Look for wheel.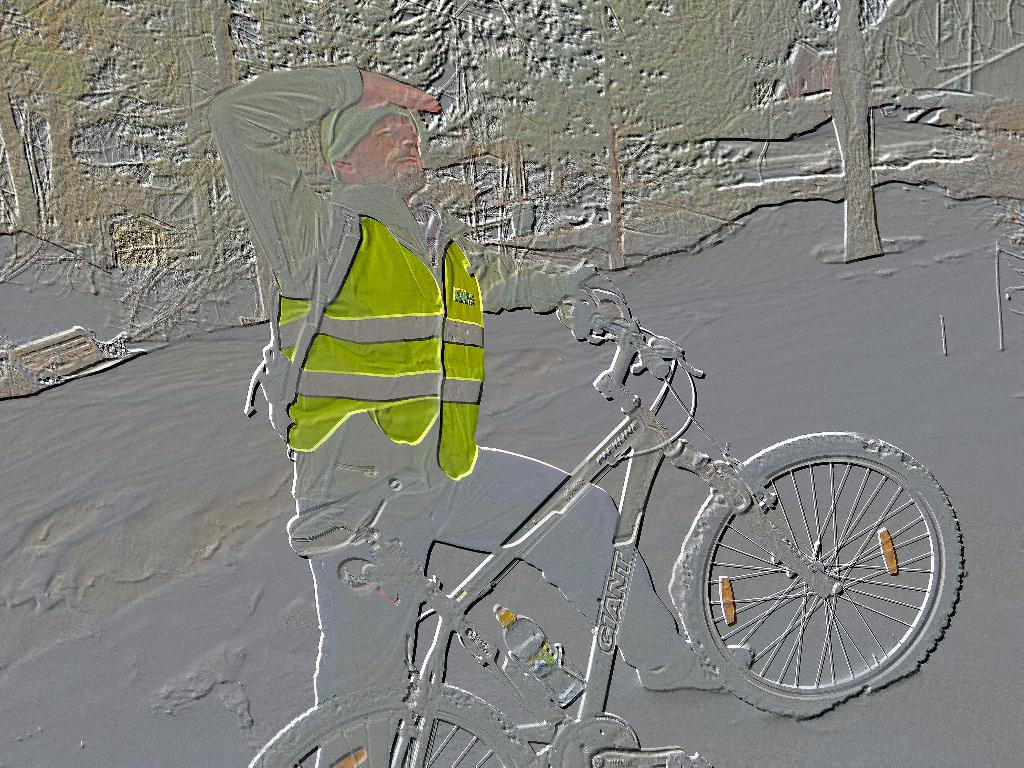
Found: x1=245 y1=680 x2=540 y2=767.
